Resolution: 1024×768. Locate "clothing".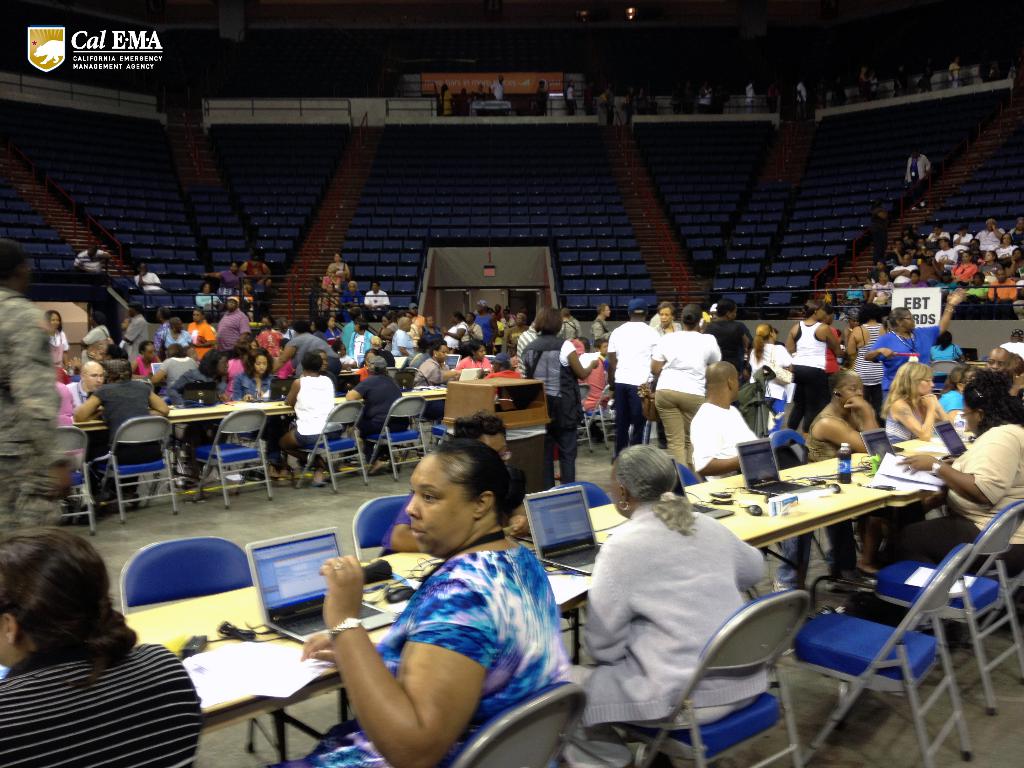
{"left": 806, "top": 413, "right": 861, "bottom": 545}.
